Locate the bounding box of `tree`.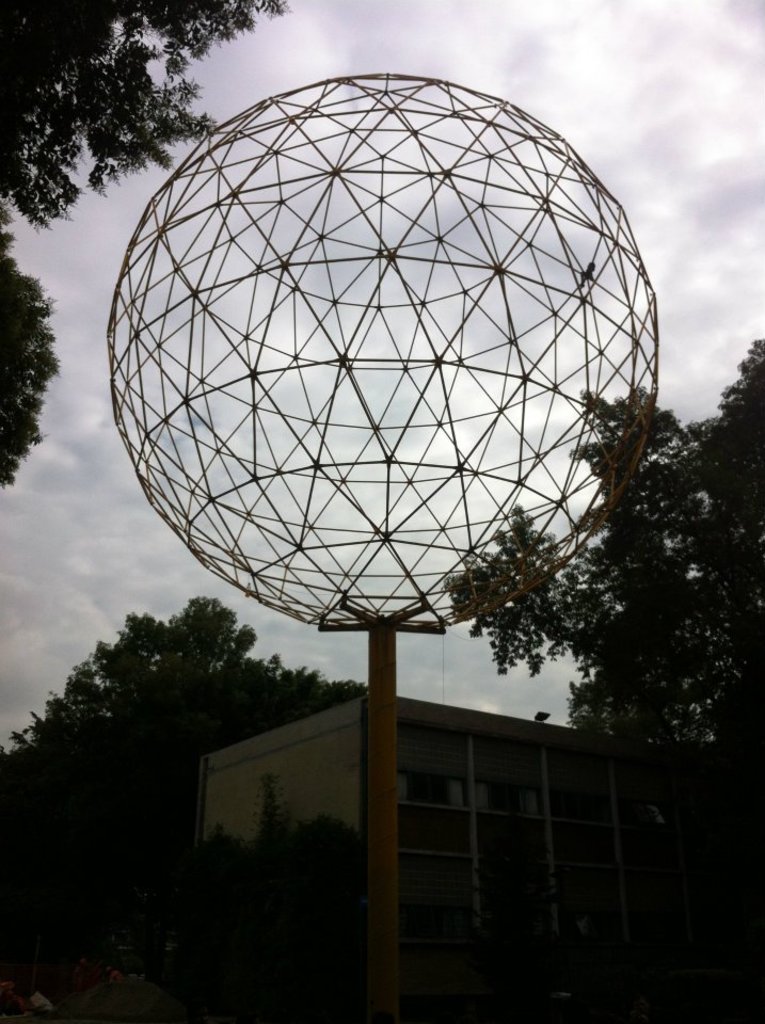
Bounding box: 0 0 284 487.
